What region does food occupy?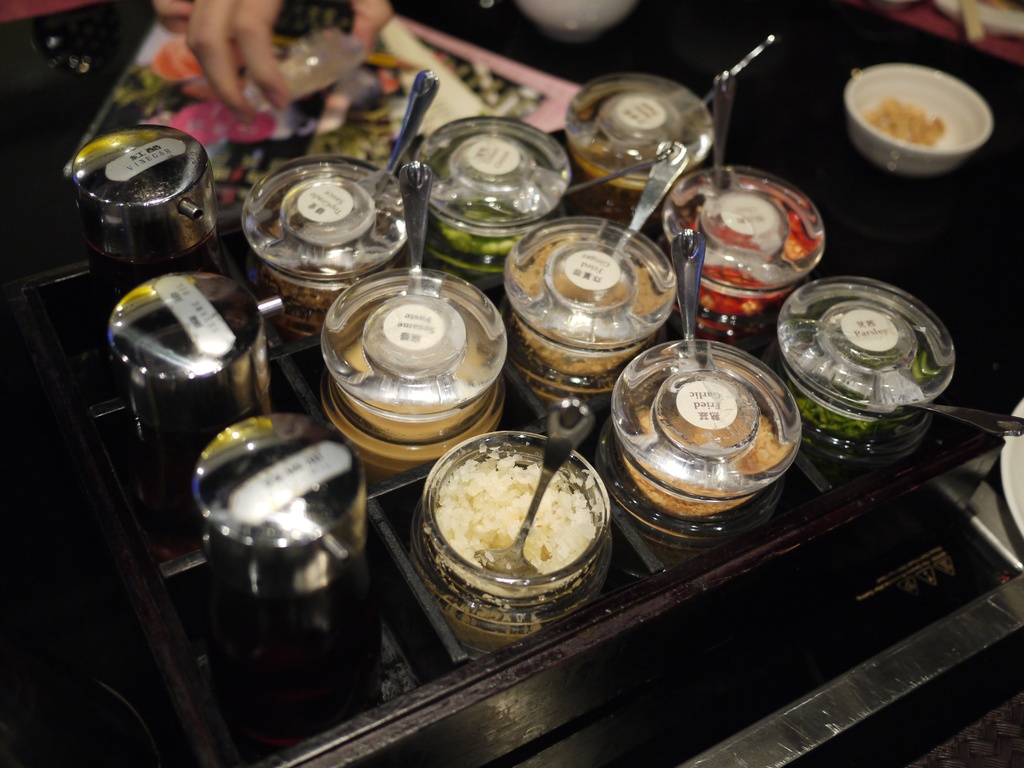
bbox=[784, 369, 897, 446].
